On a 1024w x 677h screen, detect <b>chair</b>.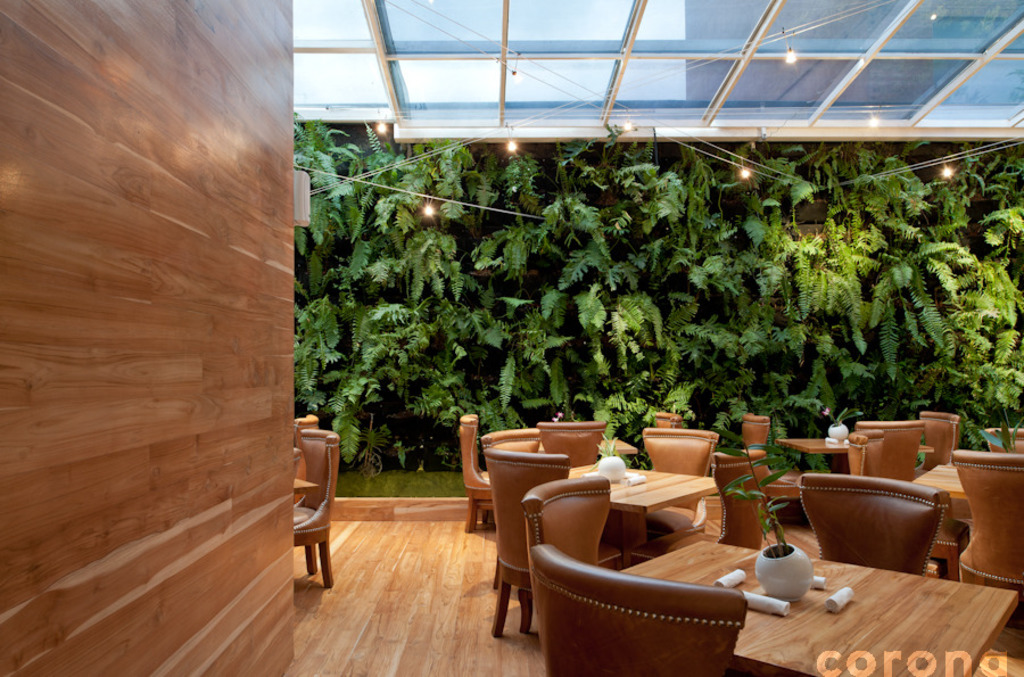
box(980, 427, 1023, 447).
